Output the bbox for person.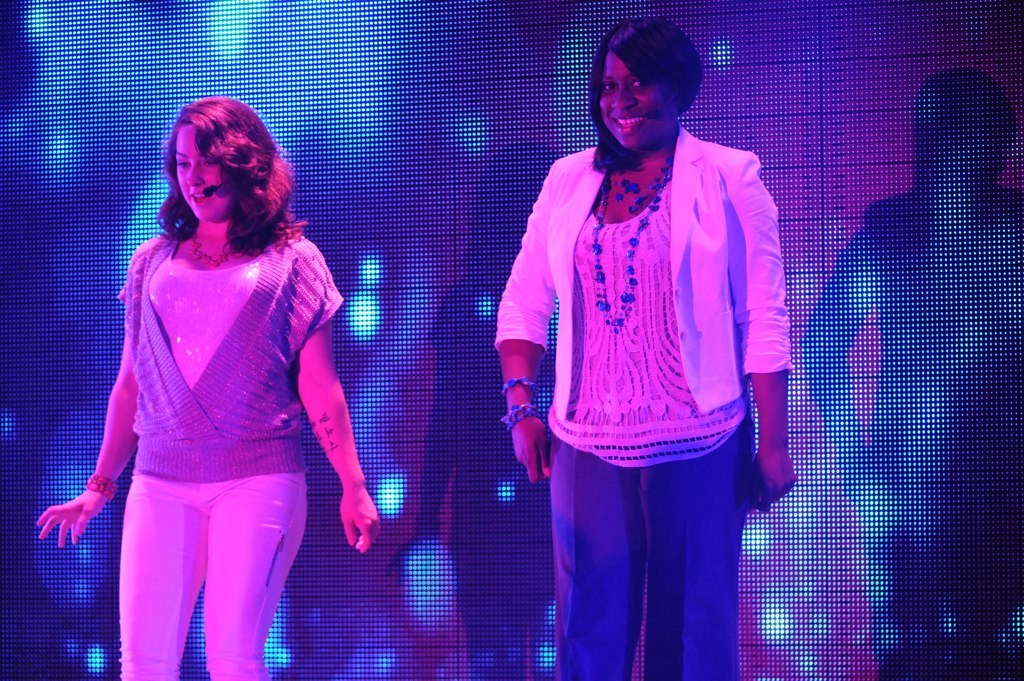
{"x1": 34, "y1": 92, "x2": 381, "y2": 680}.
